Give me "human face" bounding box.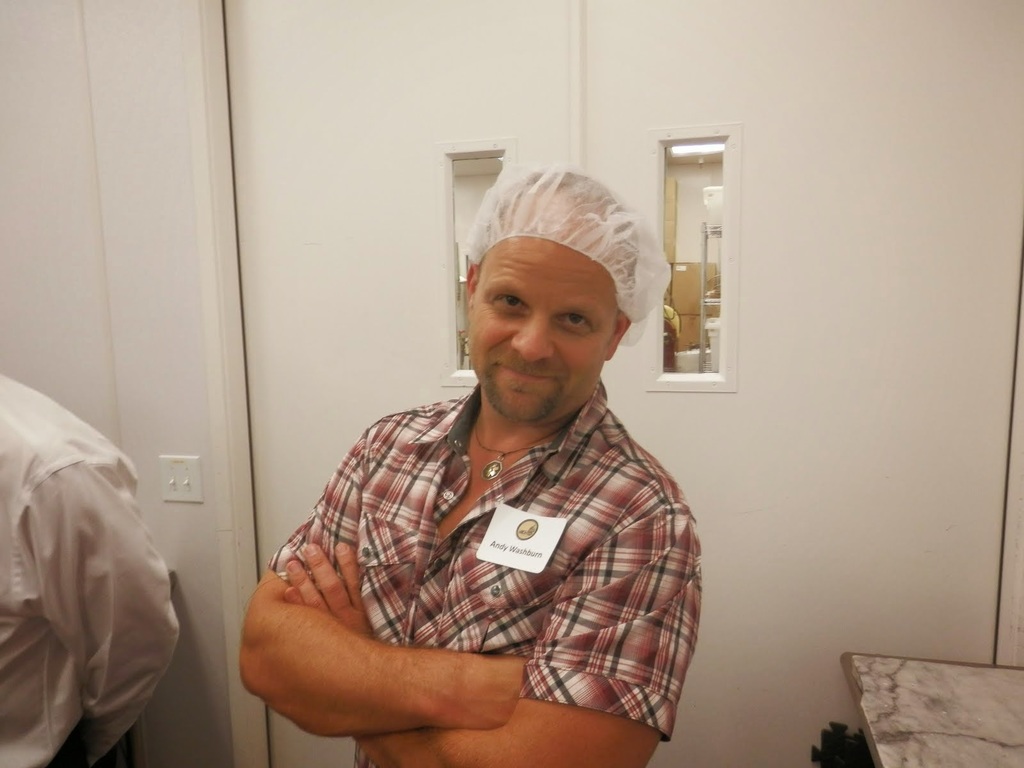
[460,234,614,423].
